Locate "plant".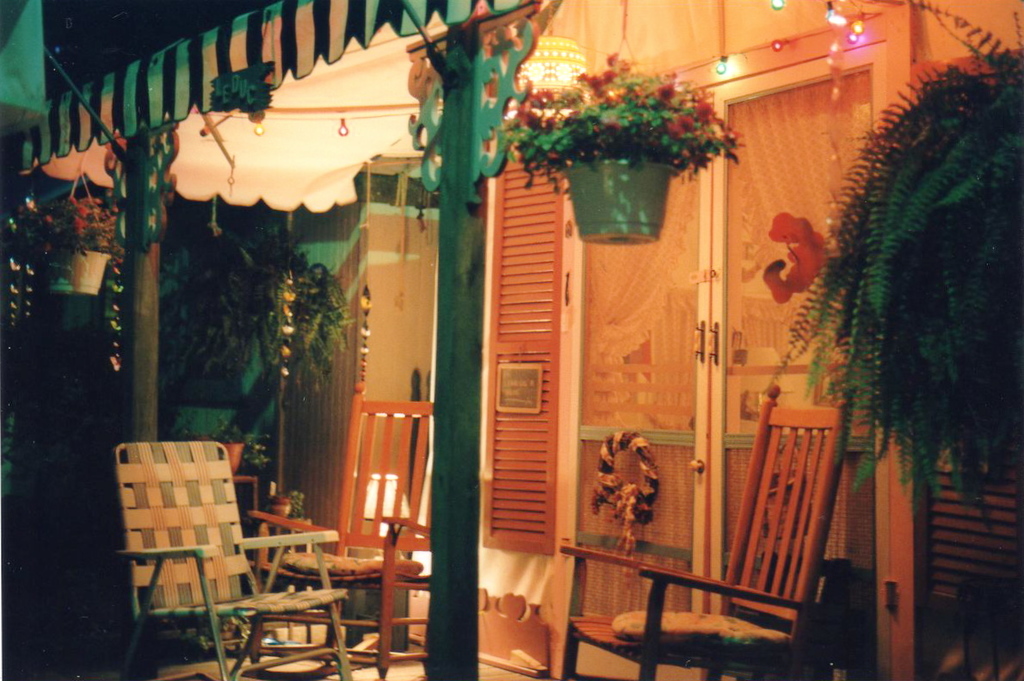
Bounding box: bbox(218, 419, 280, 488).
